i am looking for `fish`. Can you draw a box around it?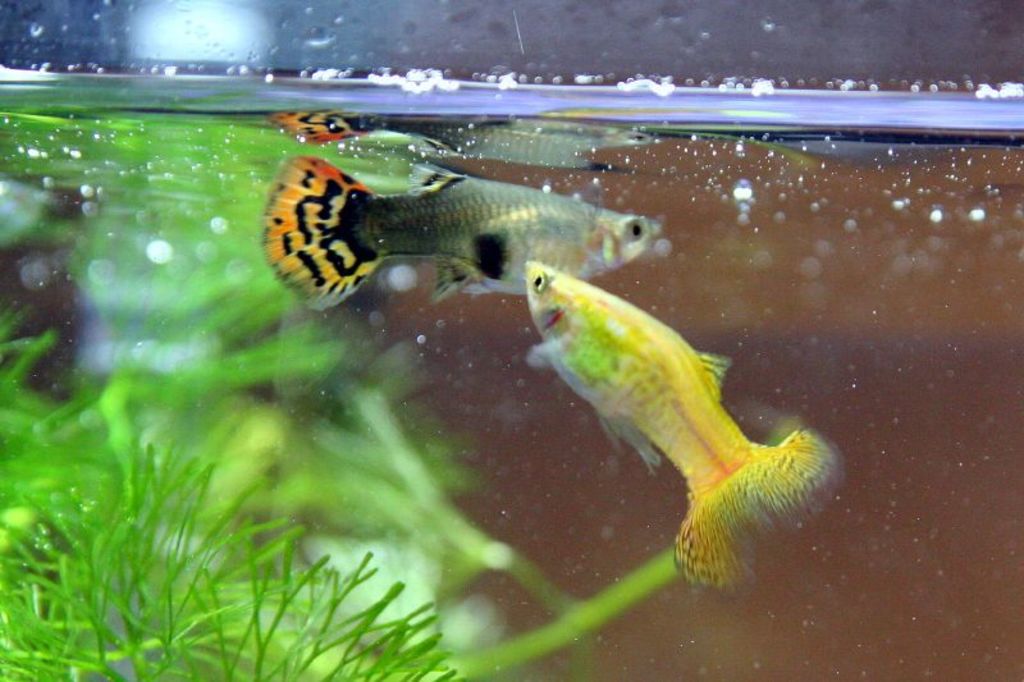
Sure, the bounding box is crop(259, 157, 663, 315).
